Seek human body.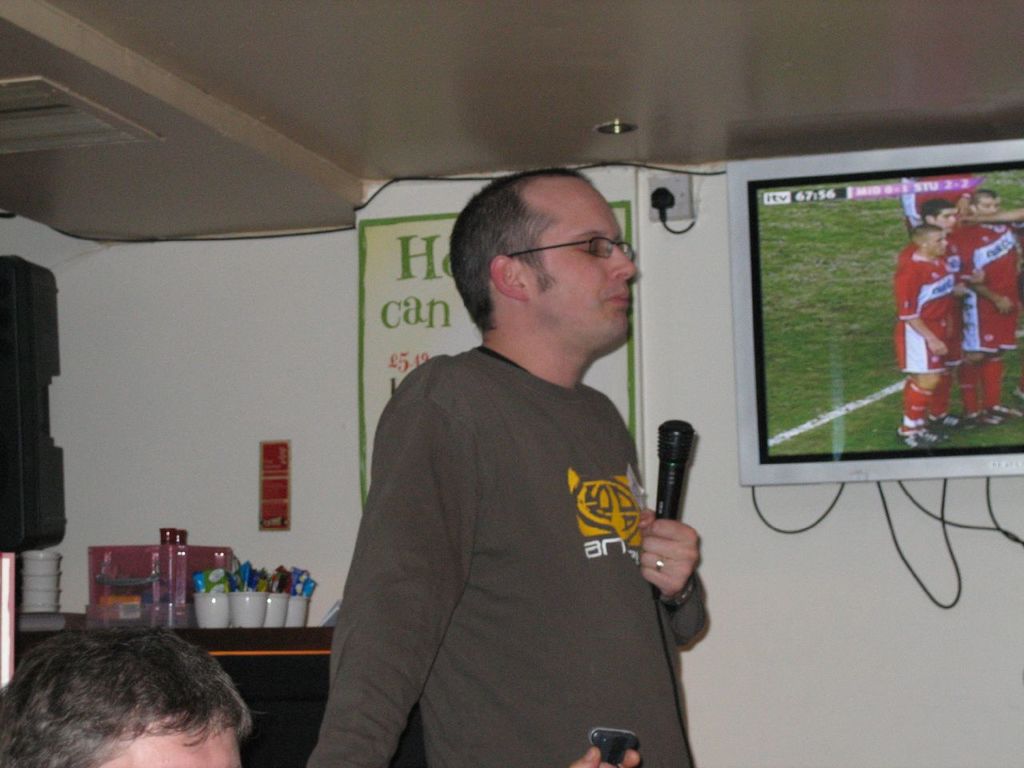
891,207,971,451.
